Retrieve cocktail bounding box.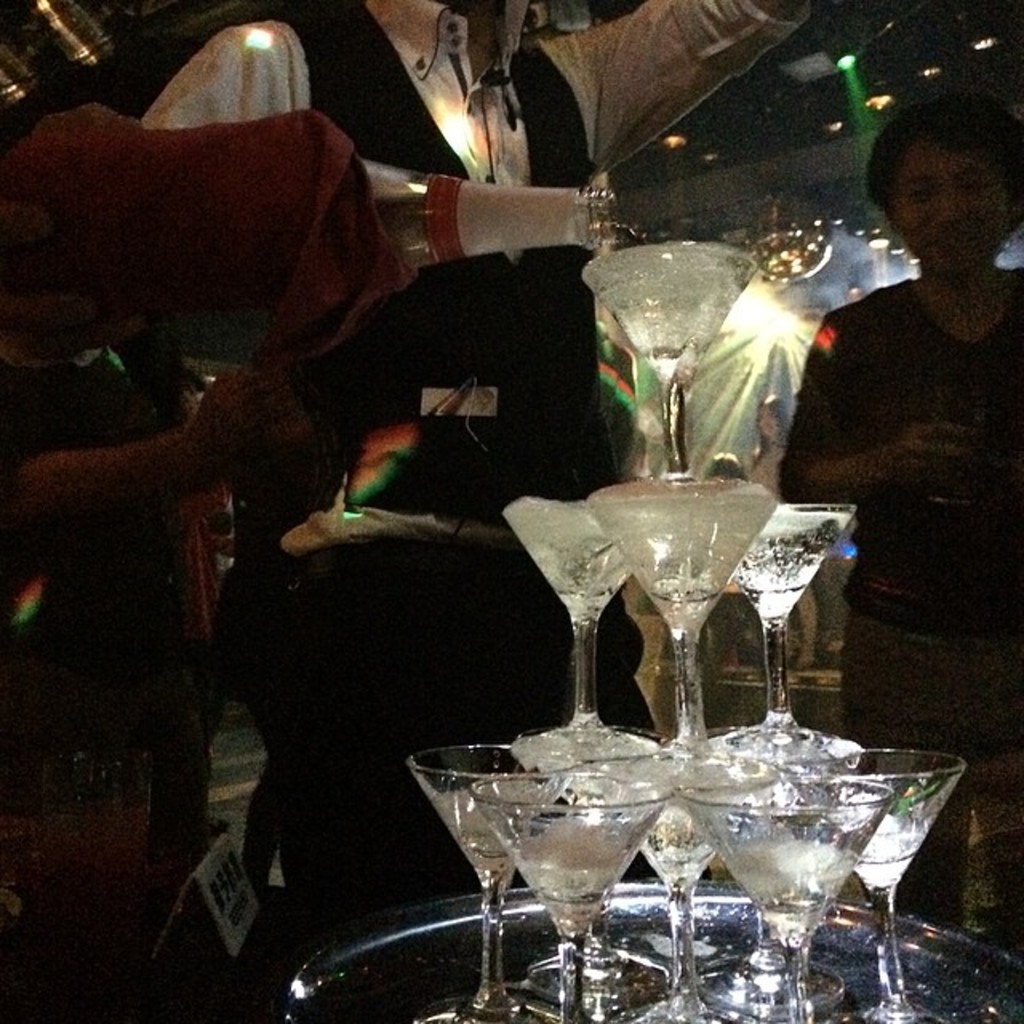
Bounding box: [792, 752, 960, 1022].
